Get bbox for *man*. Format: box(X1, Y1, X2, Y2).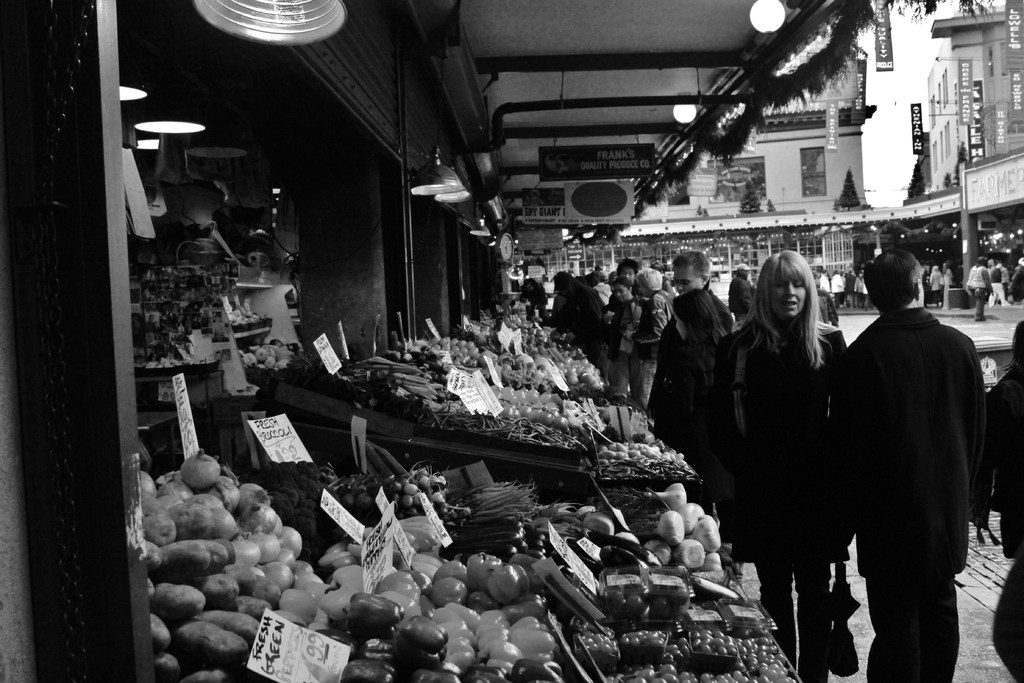
box(645, 245, 729, 513).
